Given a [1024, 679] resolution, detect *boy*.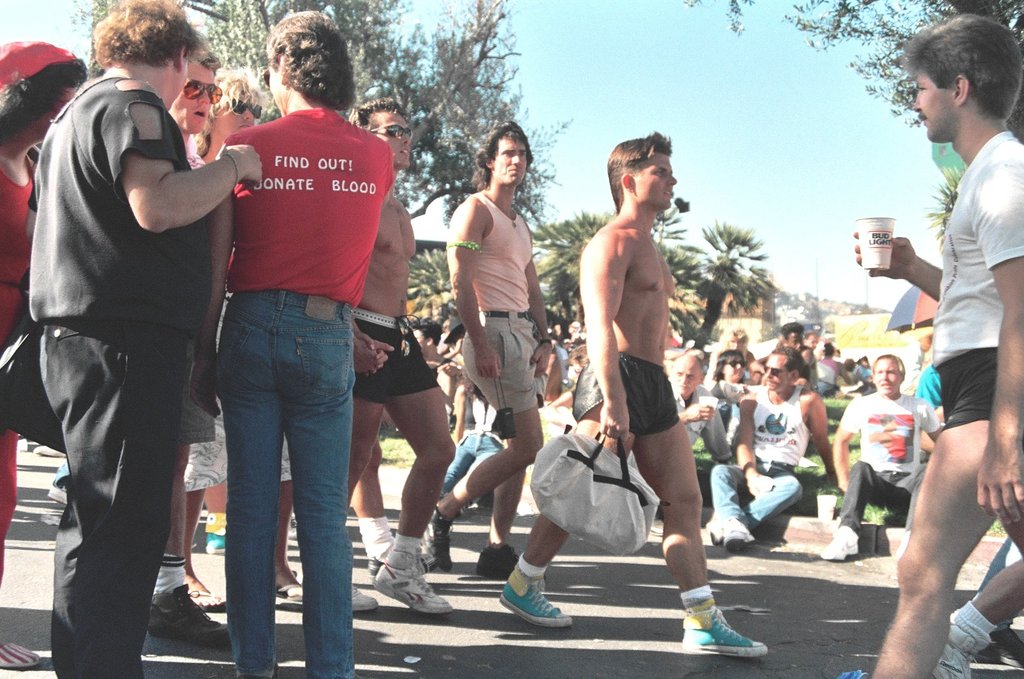
rect(868, 12, 1023, 678).
